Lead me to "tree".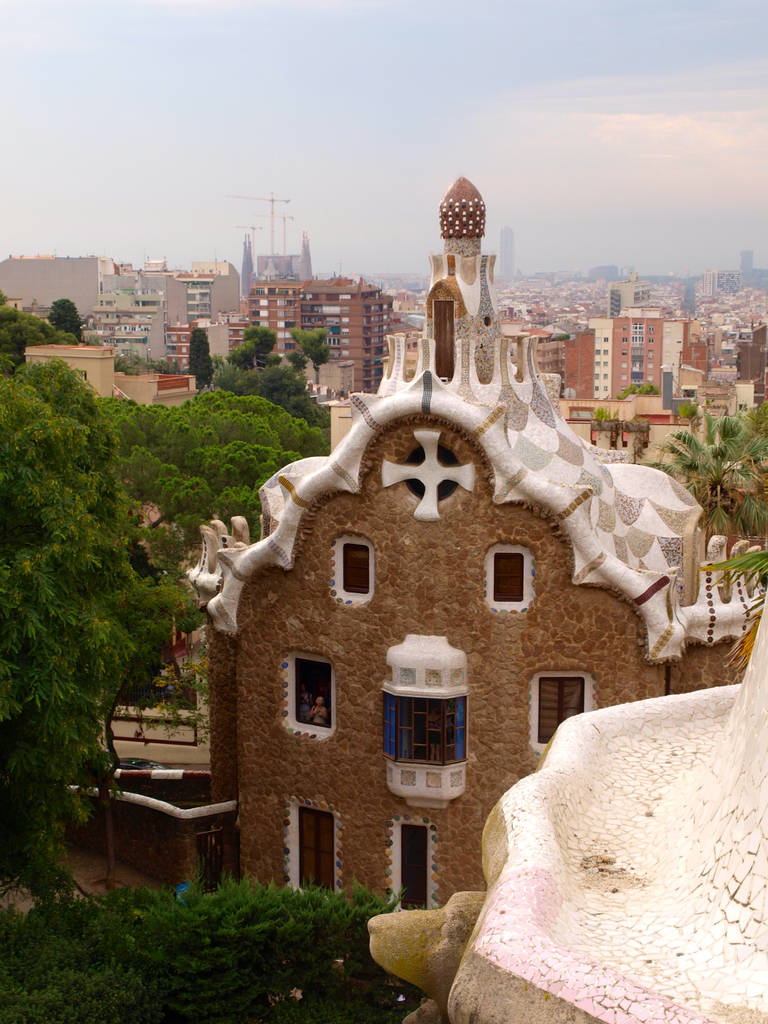
Lead to 589/392/767/628.
